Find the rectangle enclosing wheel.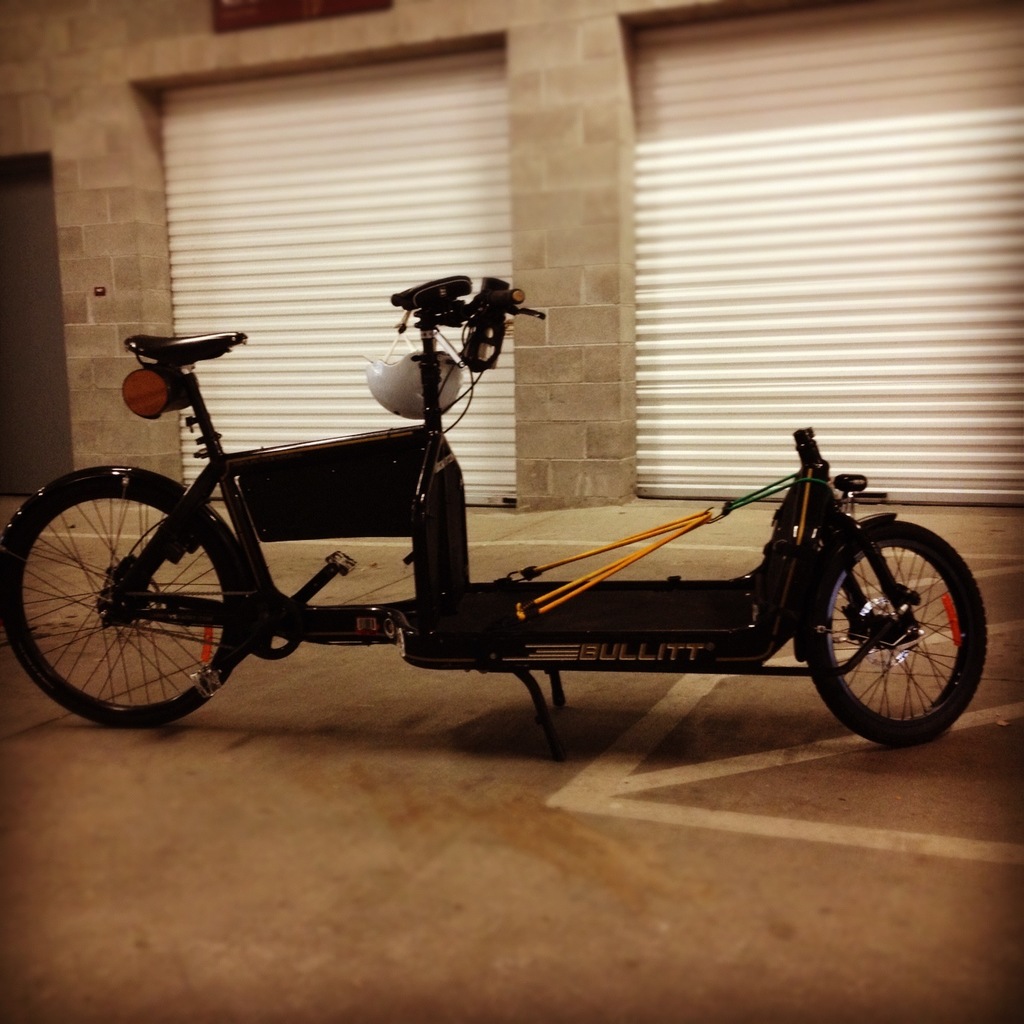
{"x1": 803, "y1": 513, "x2": 991, "y2": 750}.
